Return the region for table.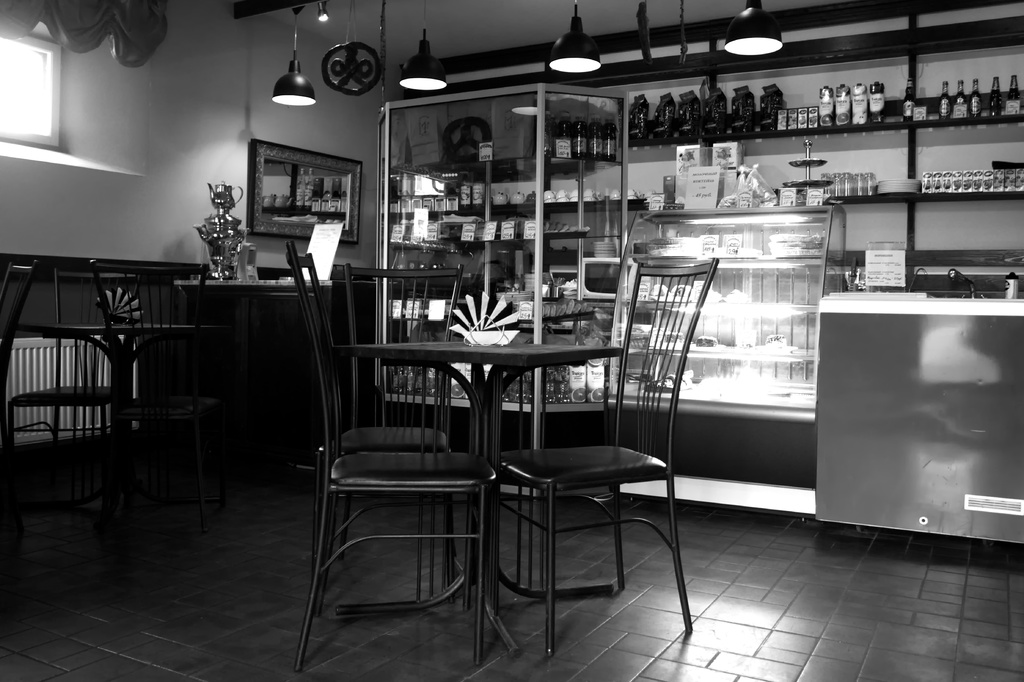
bbox=[269, 303, 591, 629].
